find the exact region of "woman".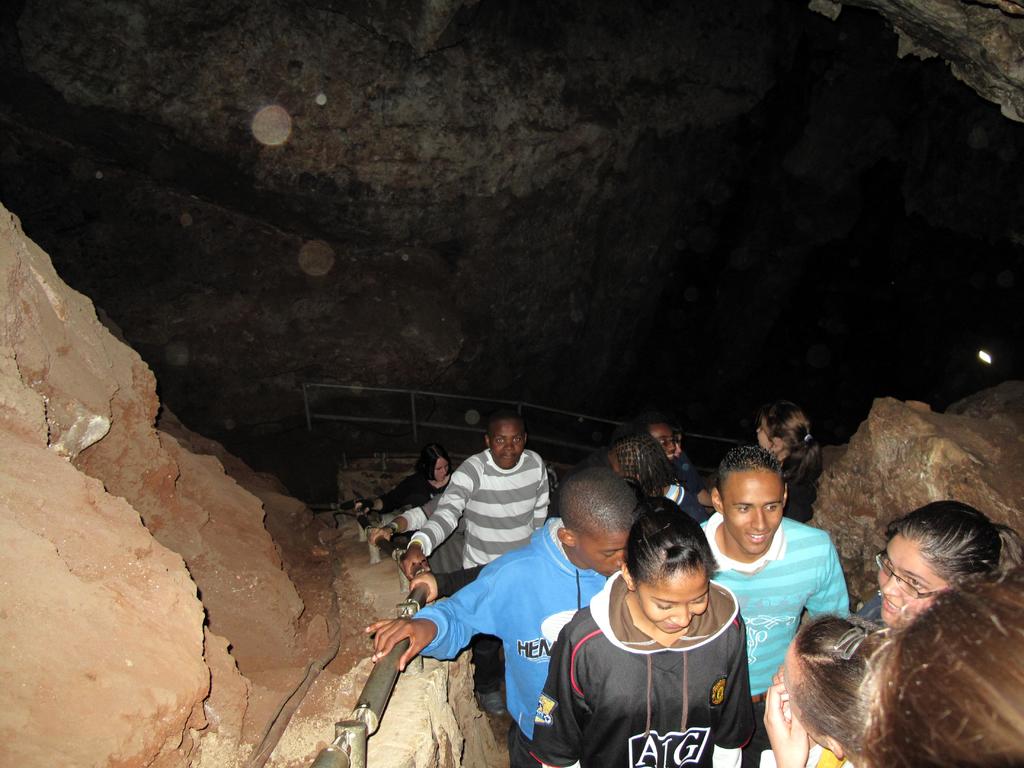
Exact region: <box>753,398,825,523</box>.
